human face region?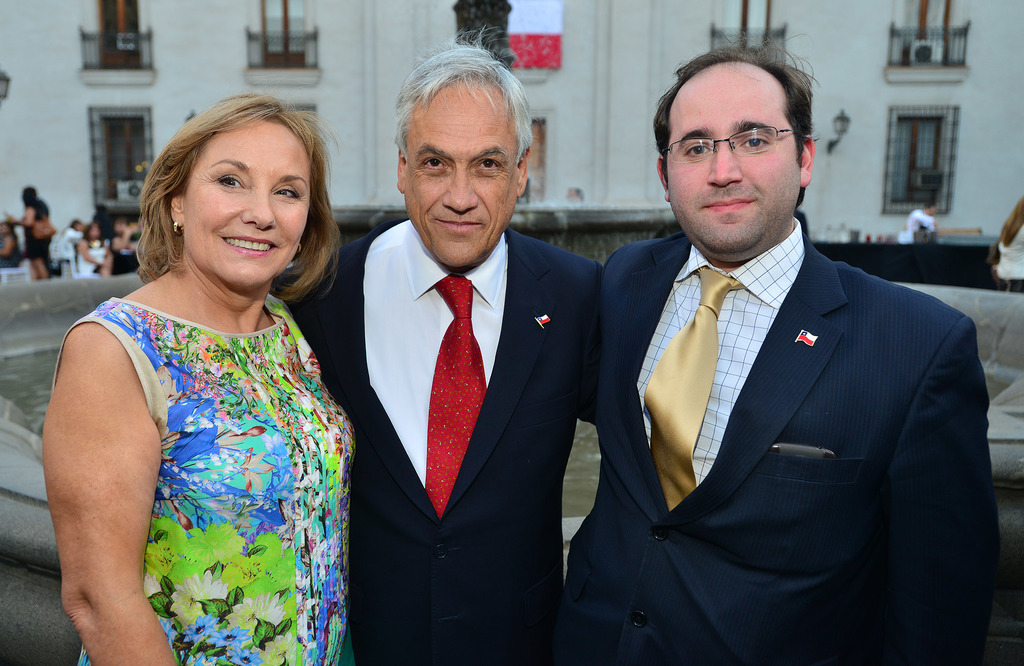
box(662, 67, 801, 256)
